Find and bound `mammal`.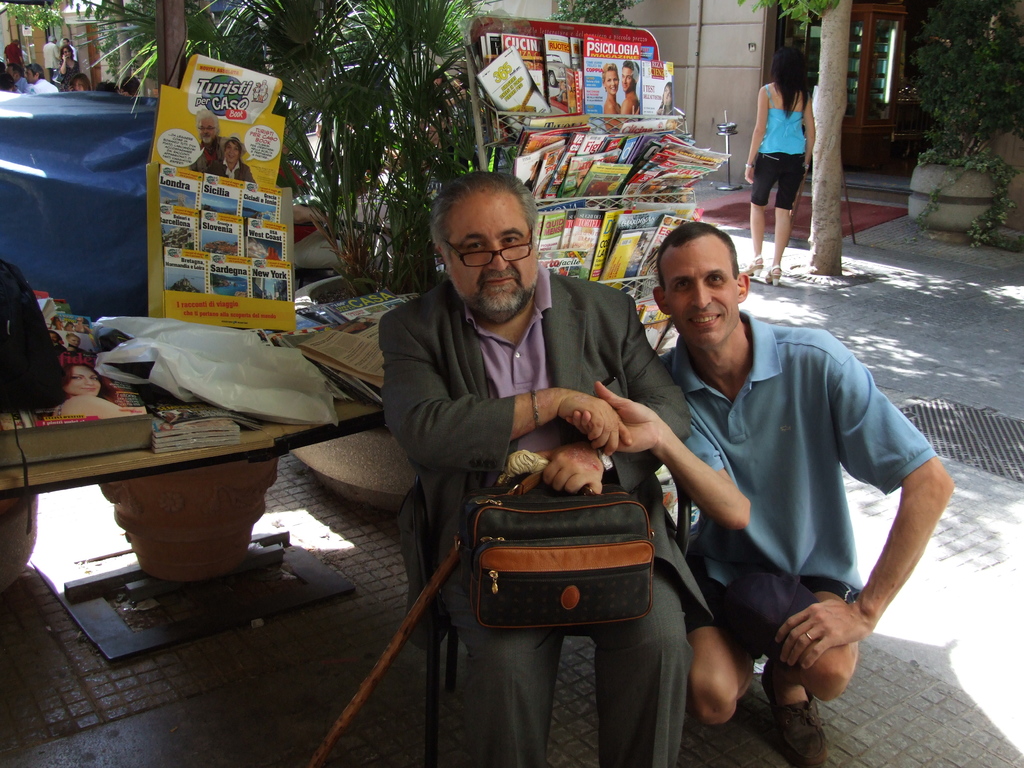
Bound: <region>70, 330, 92, 355</region>.
